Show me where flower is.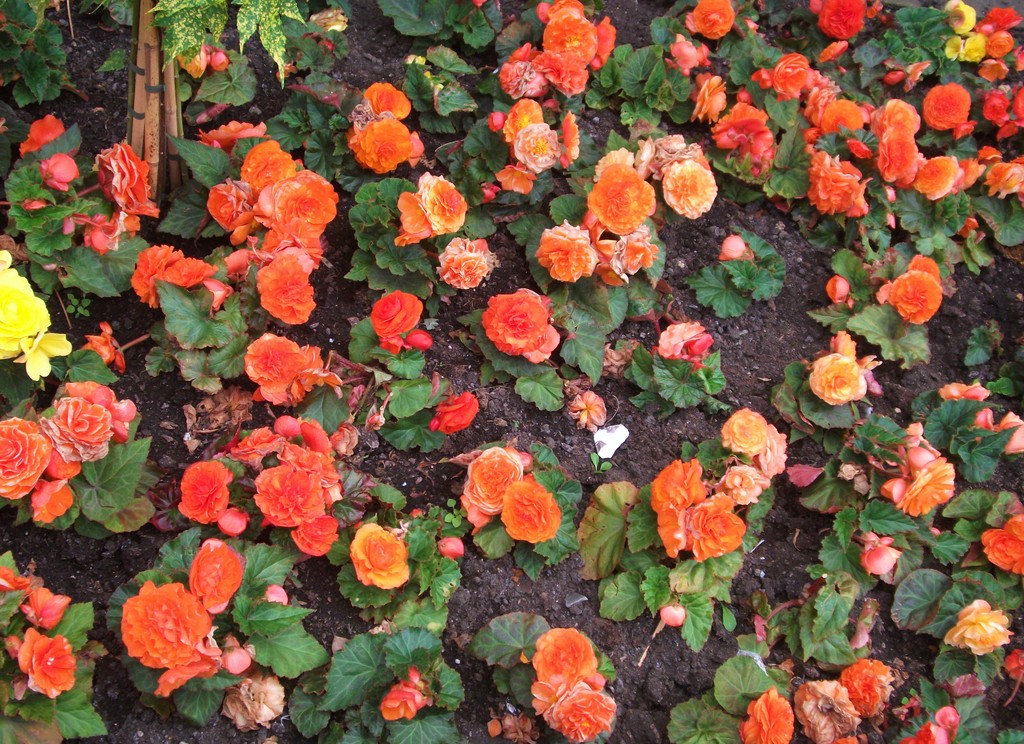
flower is at box(813, 0, 867, 35).
